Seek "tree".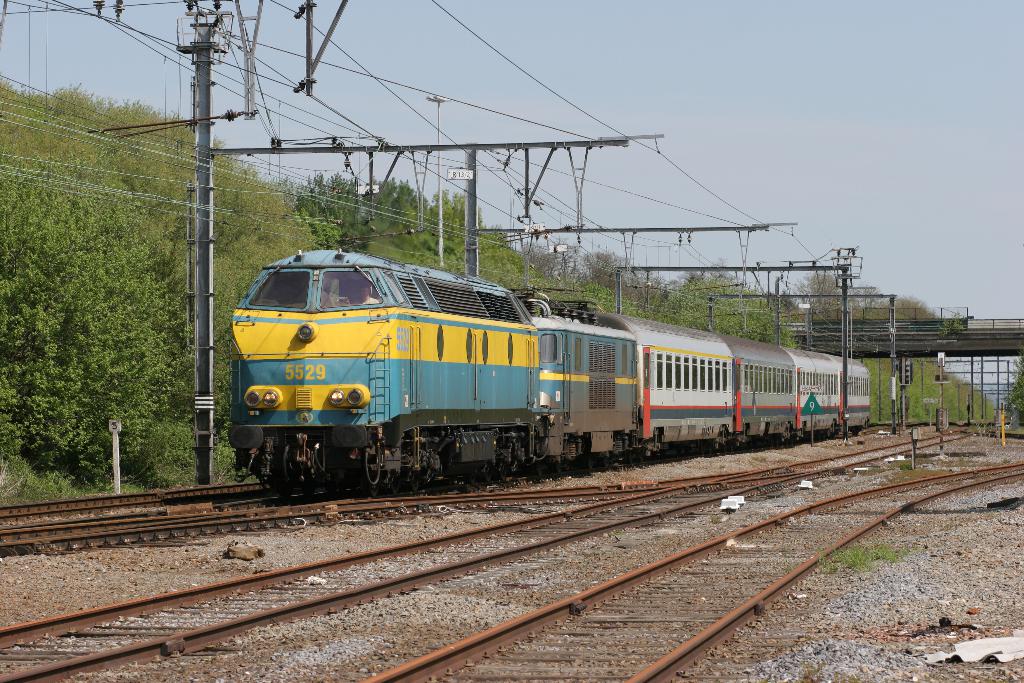
Rect(797, 270, 847, 319).
